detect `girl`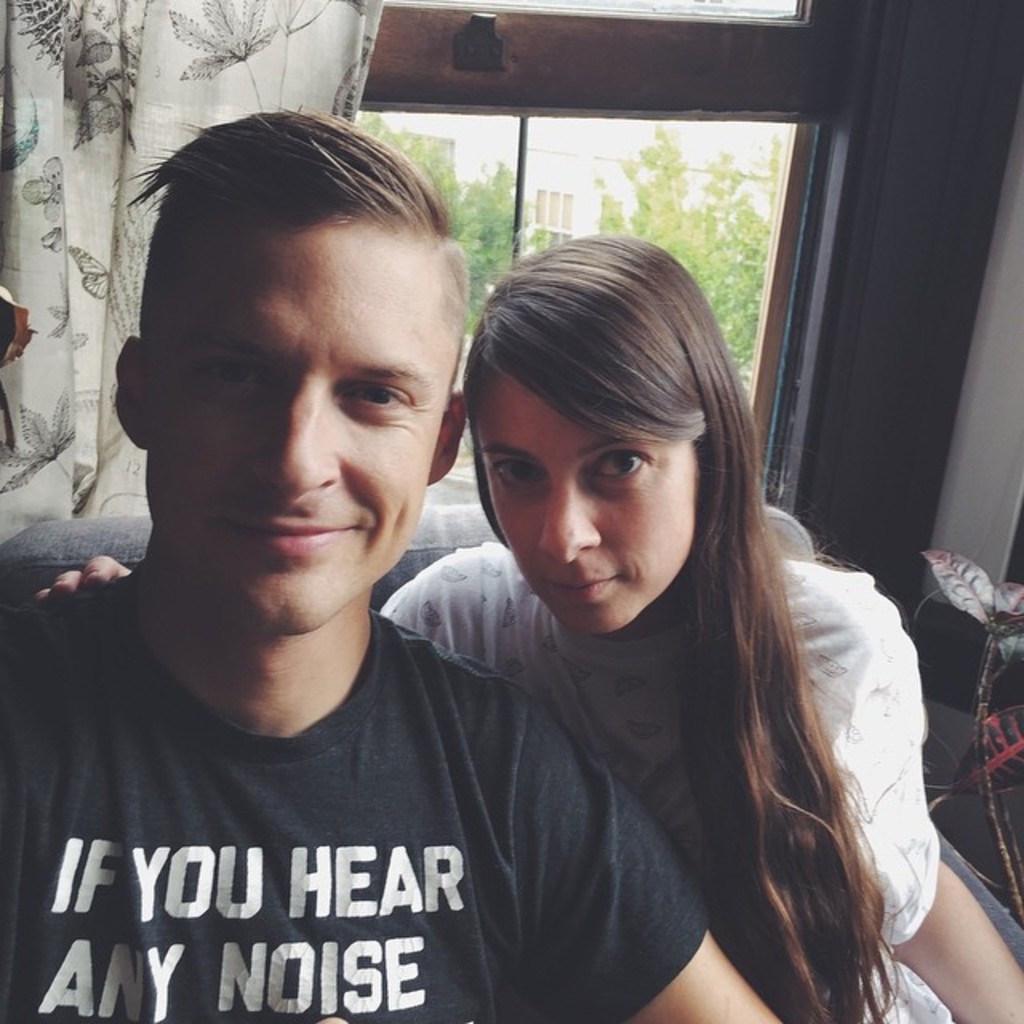
BBox(21, 224, 1022, 1022)
